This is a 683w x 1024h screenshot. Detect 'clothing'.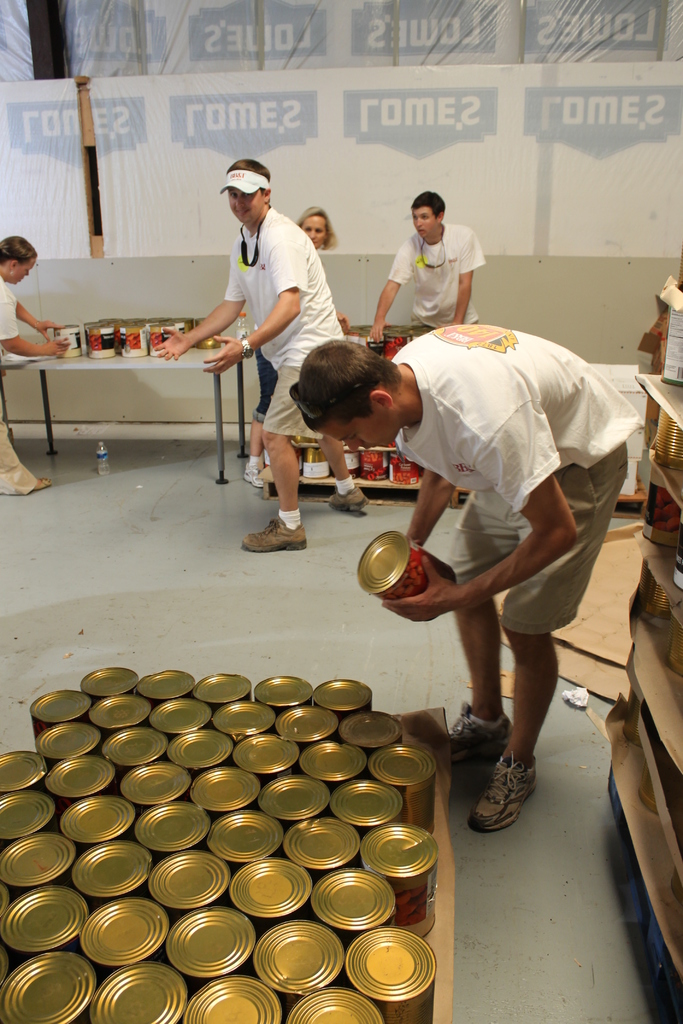
383 221 486 328.
